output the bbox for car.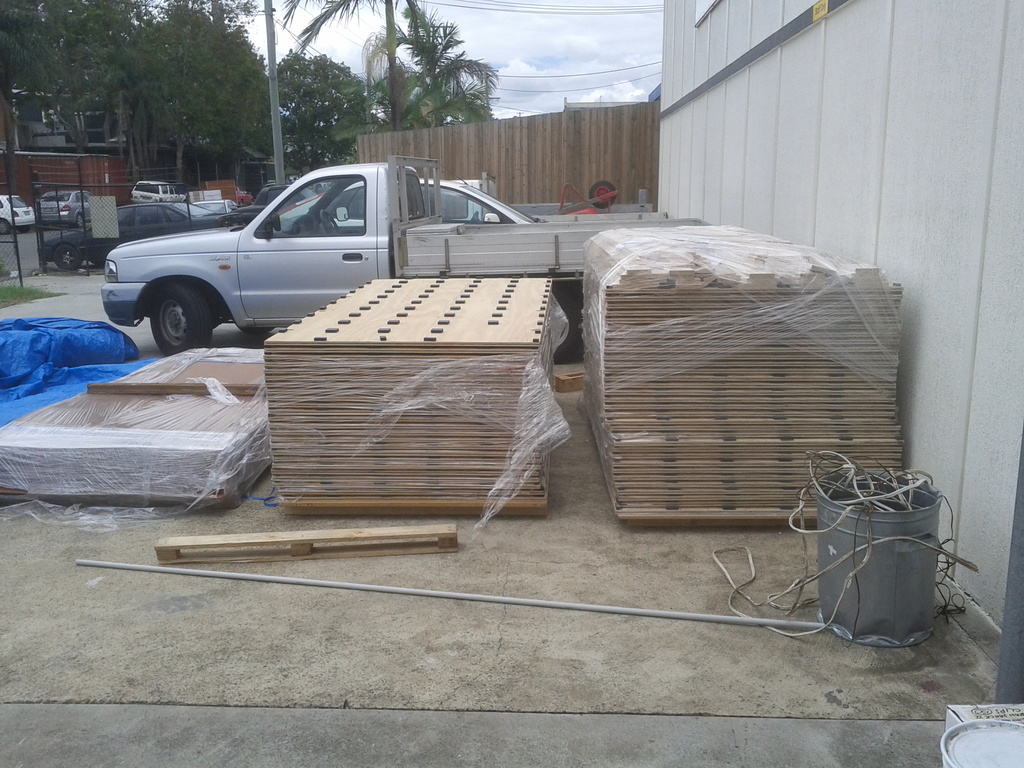
detection(0, 196, 35, 235).
